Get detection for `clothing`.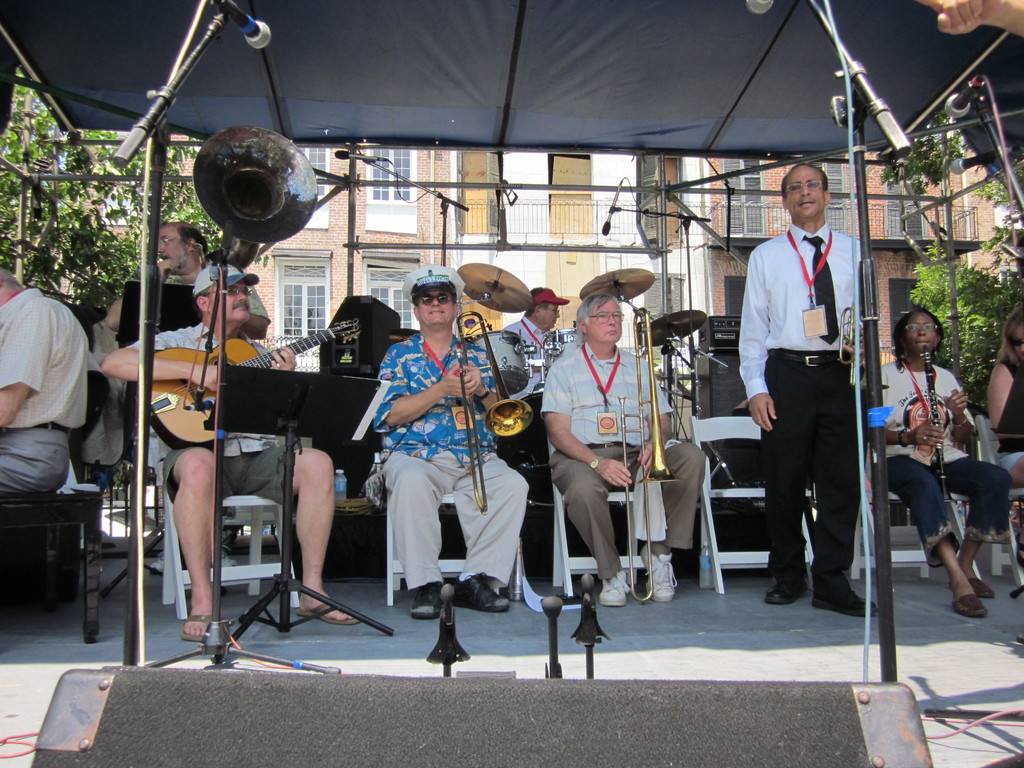
Detection: box=[995, 352, 1023, 454].
